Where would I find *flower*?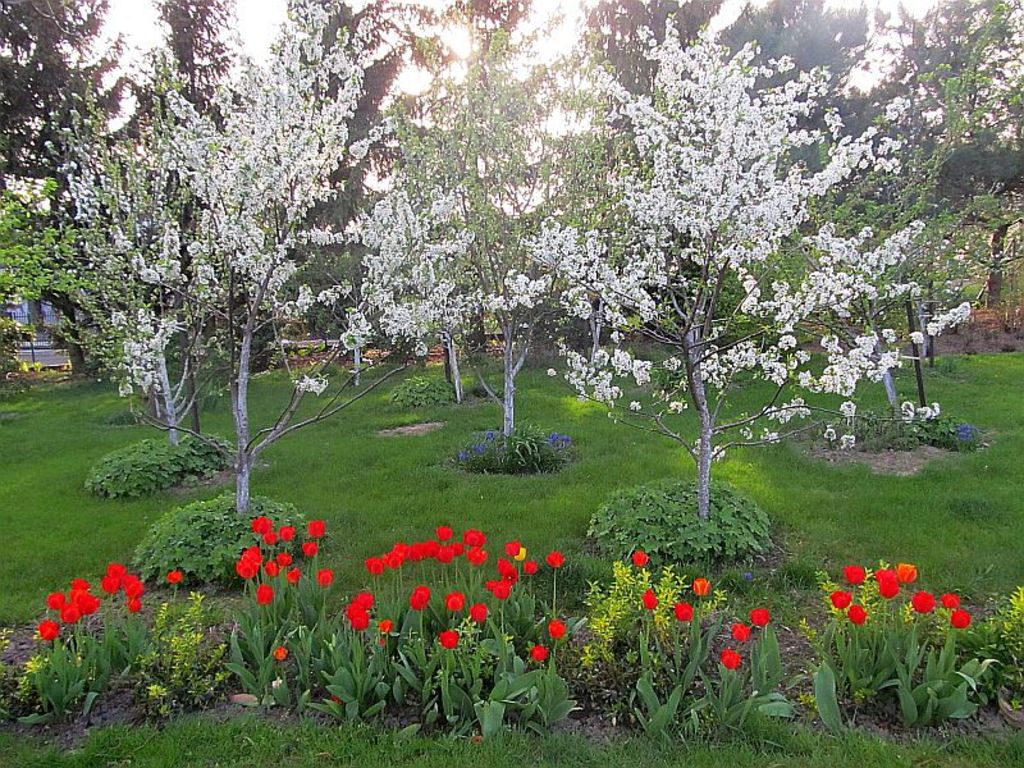
At locate(410, 586, 433, 616).
